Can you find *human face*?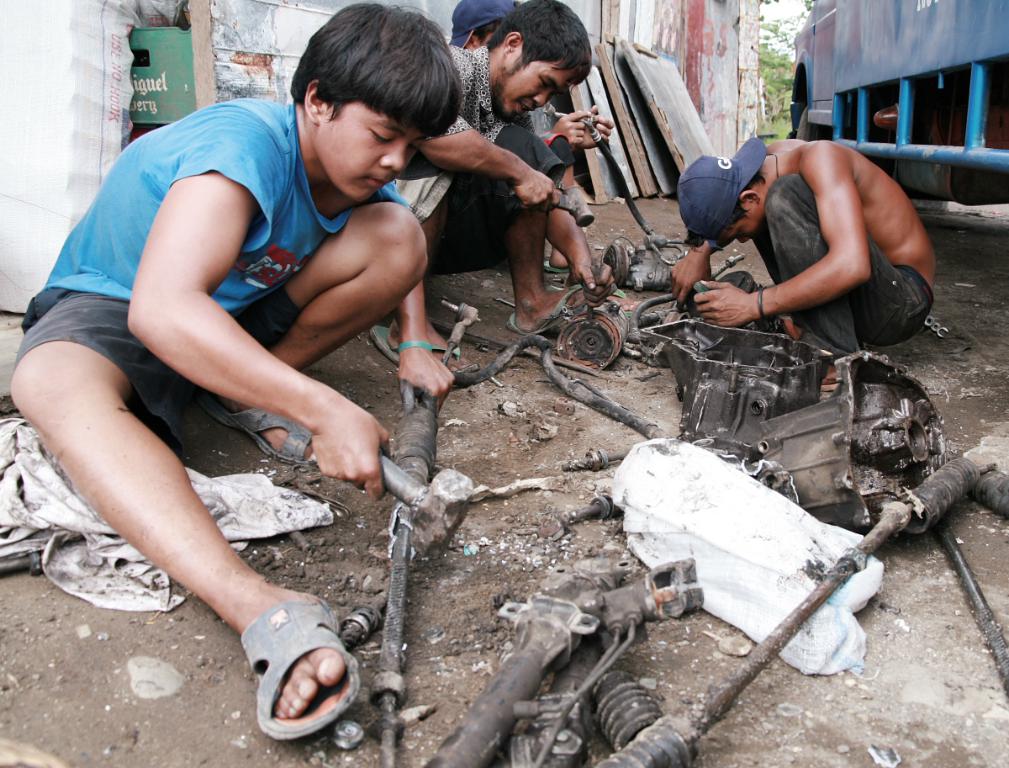
Yes, bounding box: select_region(503, 40, 576, 115).
